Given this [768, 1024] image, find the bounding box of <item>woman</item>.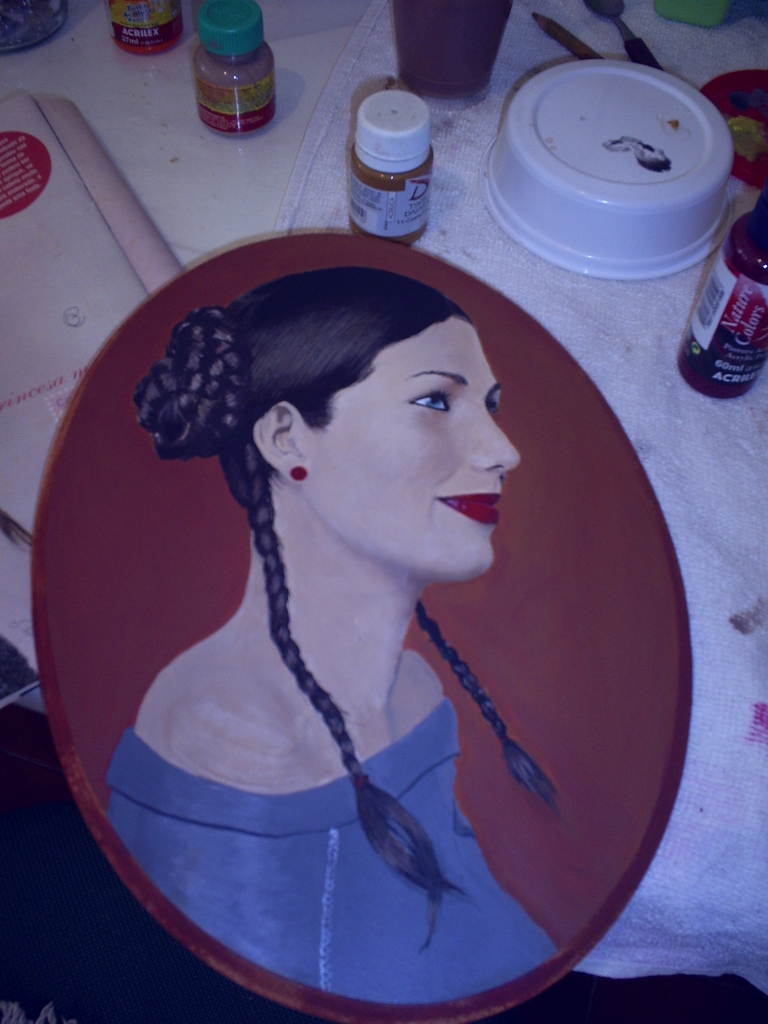
left=65, top=178, right=623, bottom=989.
